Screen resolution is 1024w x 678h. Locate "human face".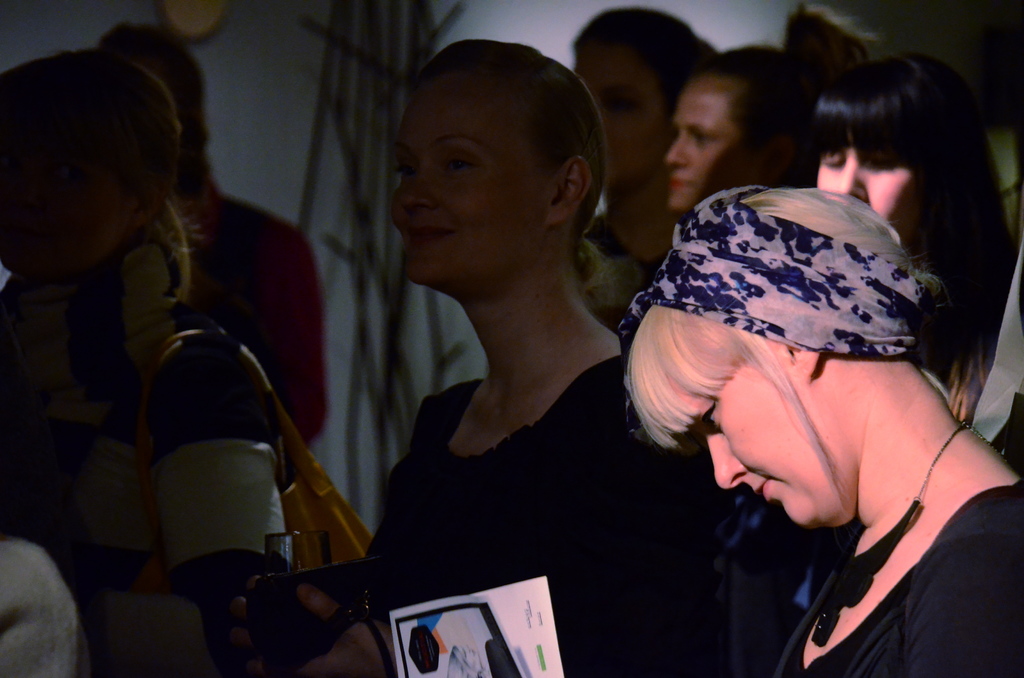
x1=668, y1=74, x2=765, y2=214.
